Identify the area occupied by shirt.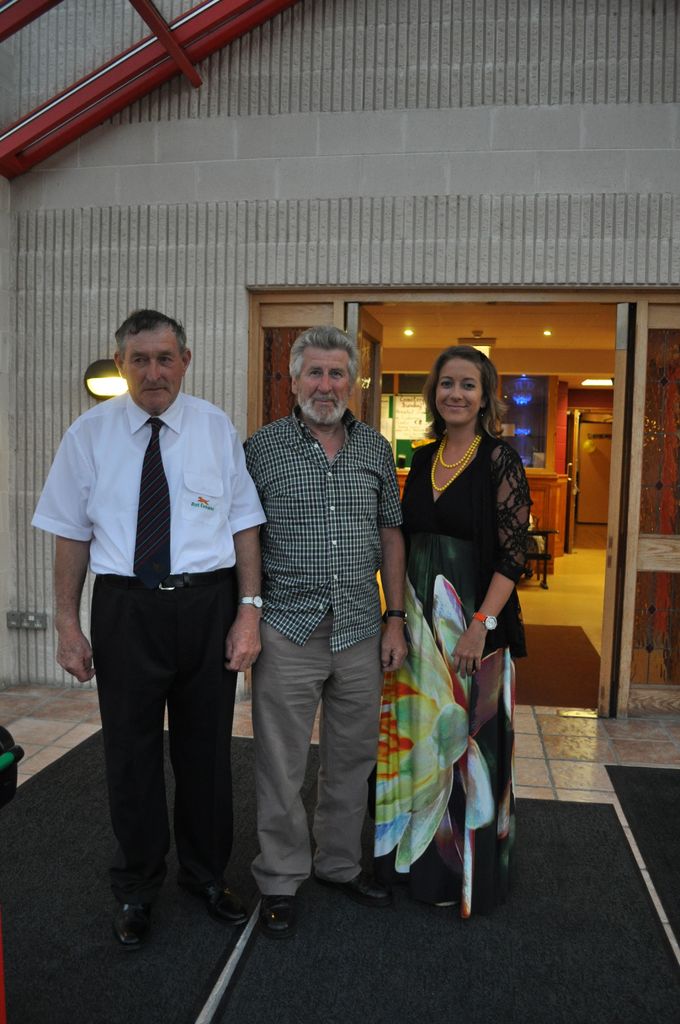
Area: BBox(243, 403, 404, 655).
